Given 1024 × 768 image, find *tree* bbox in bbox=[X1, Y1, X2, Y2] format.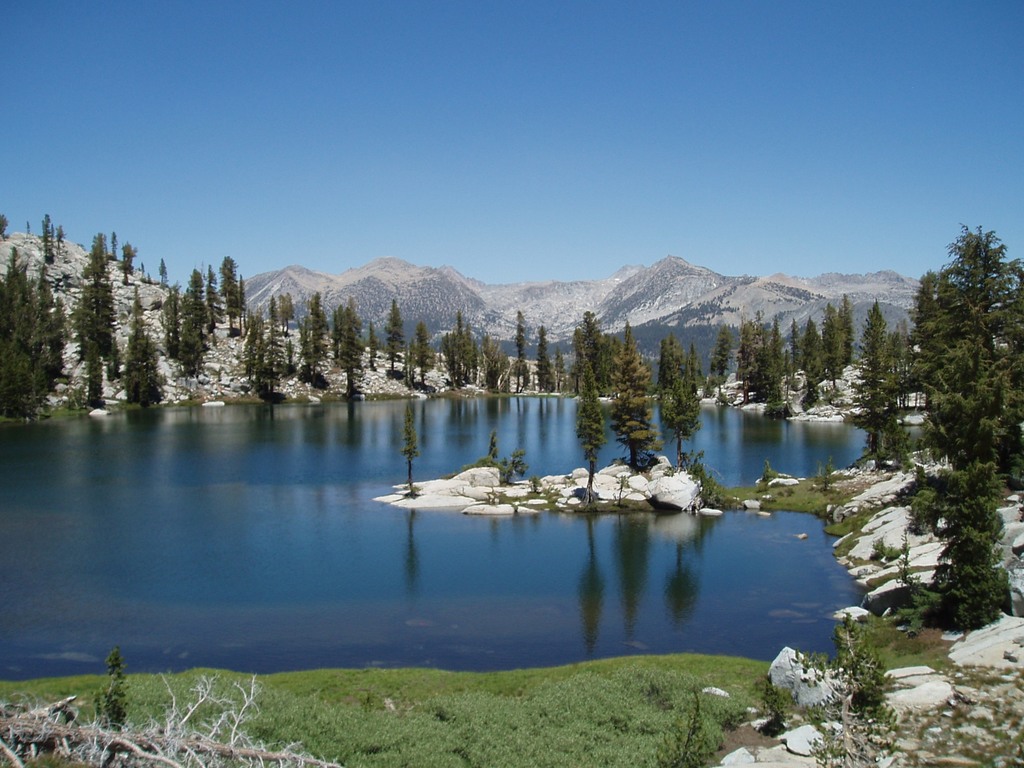
bbox=[403, 414, 422, 491].
